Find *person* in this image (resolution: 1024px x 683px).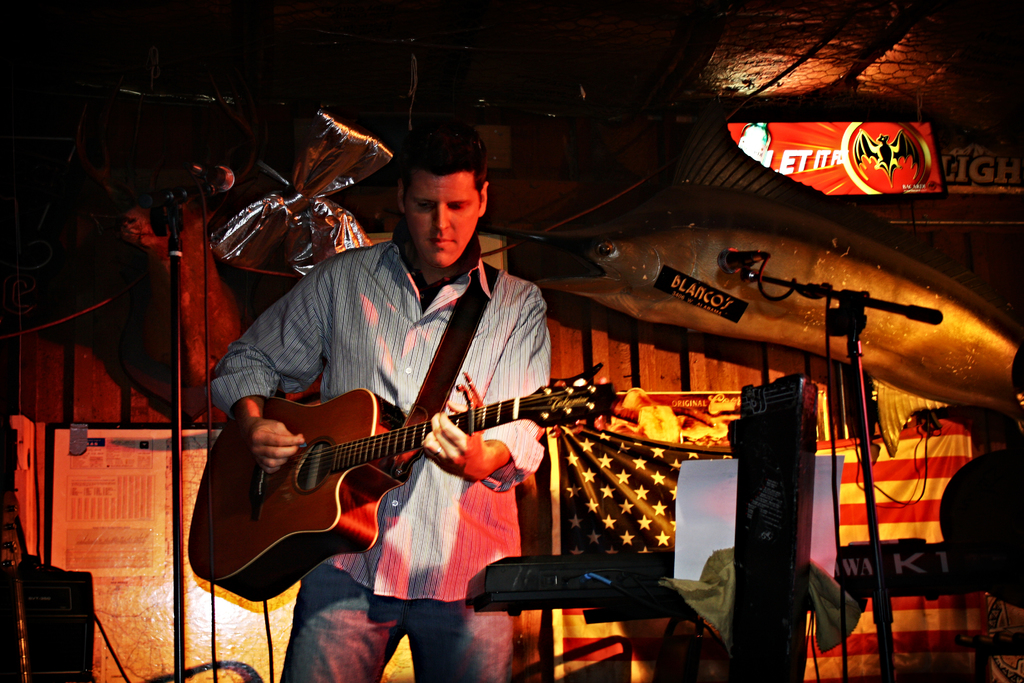
{"x1": 209, "y1": 126, "x2": 549, "y2": 682}.
